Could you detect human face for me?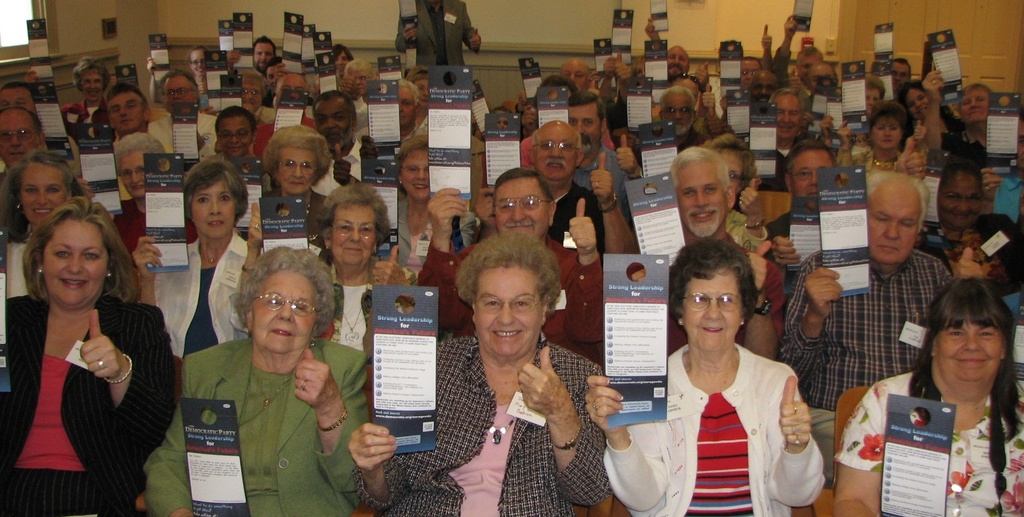
Detection result: (163,71,197,116).
